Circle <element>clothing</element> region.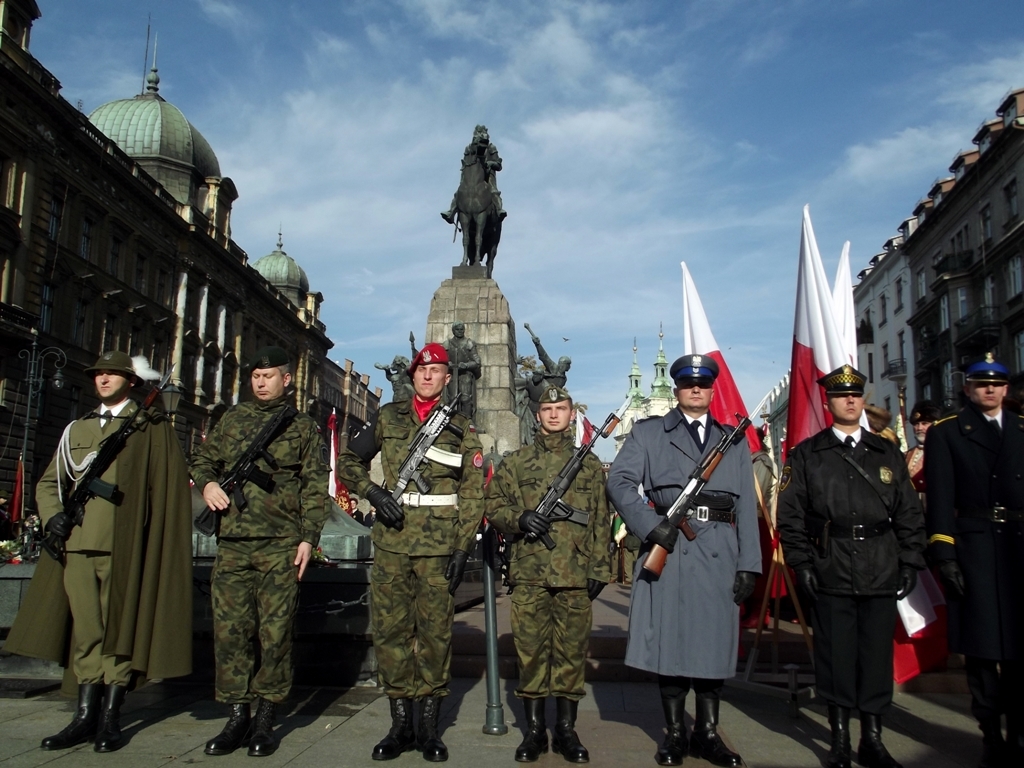
Region: BBox(778, 424, 929, 713).
